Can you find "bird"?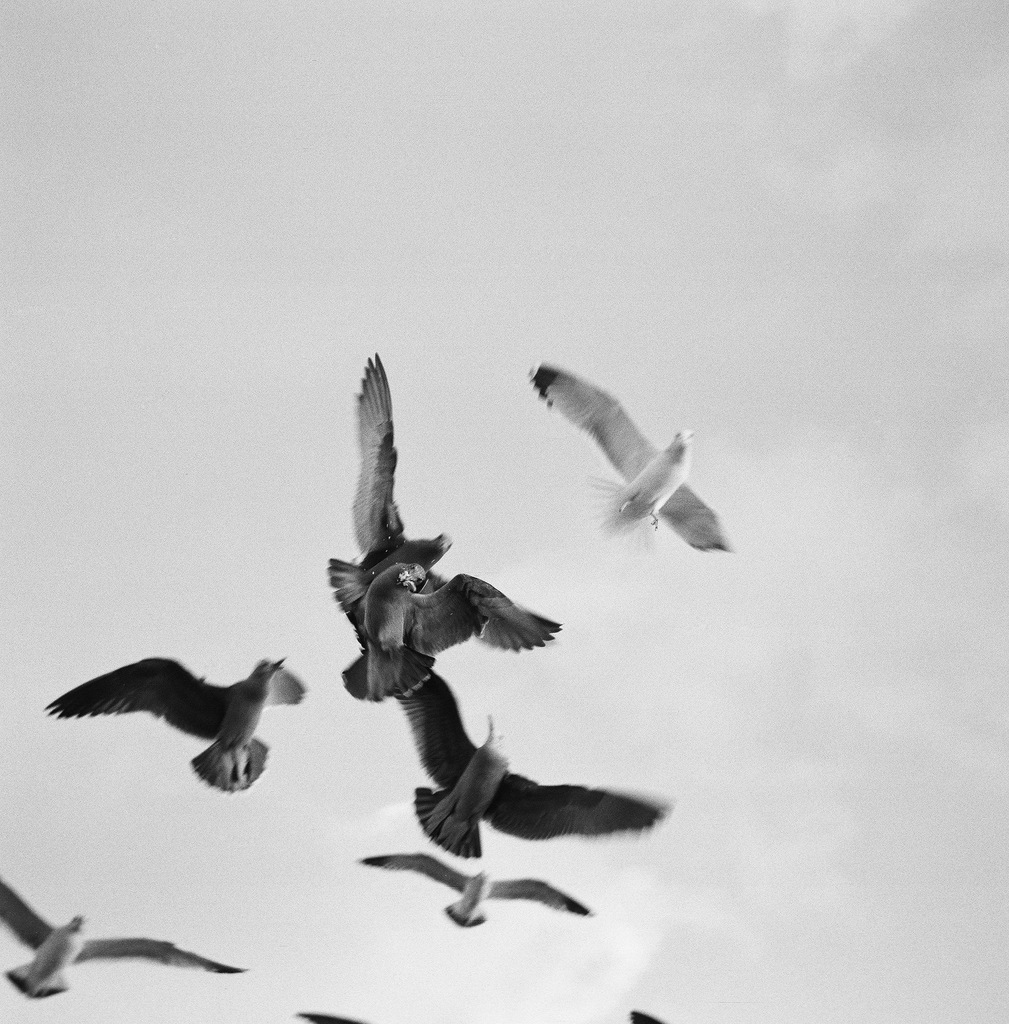
Yes, bounding box: detection(524, 360, 731, 563).
